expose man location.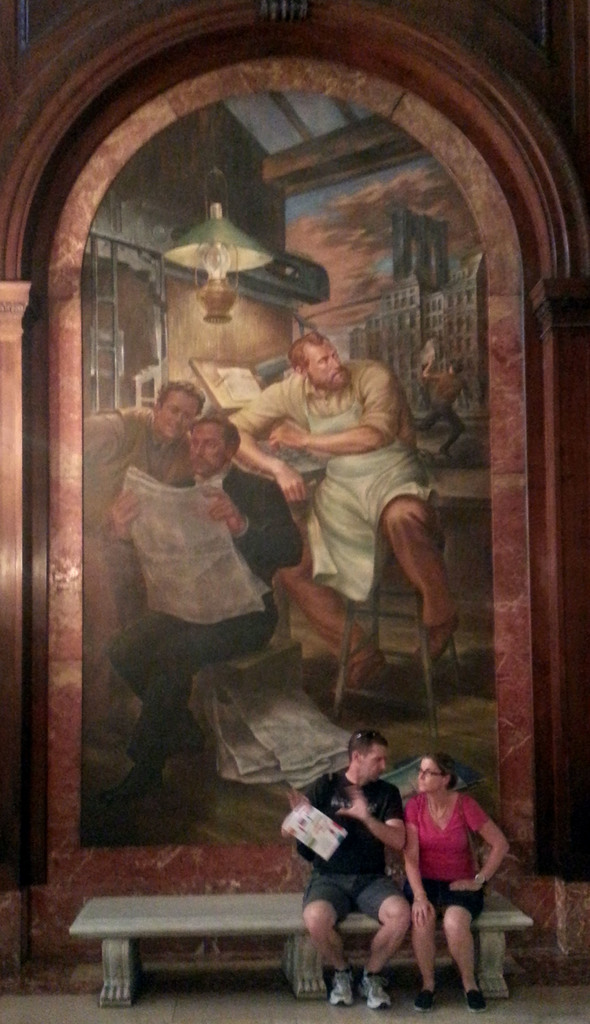
Exposed at [left=83, top=376, right=201, bottom=767].
